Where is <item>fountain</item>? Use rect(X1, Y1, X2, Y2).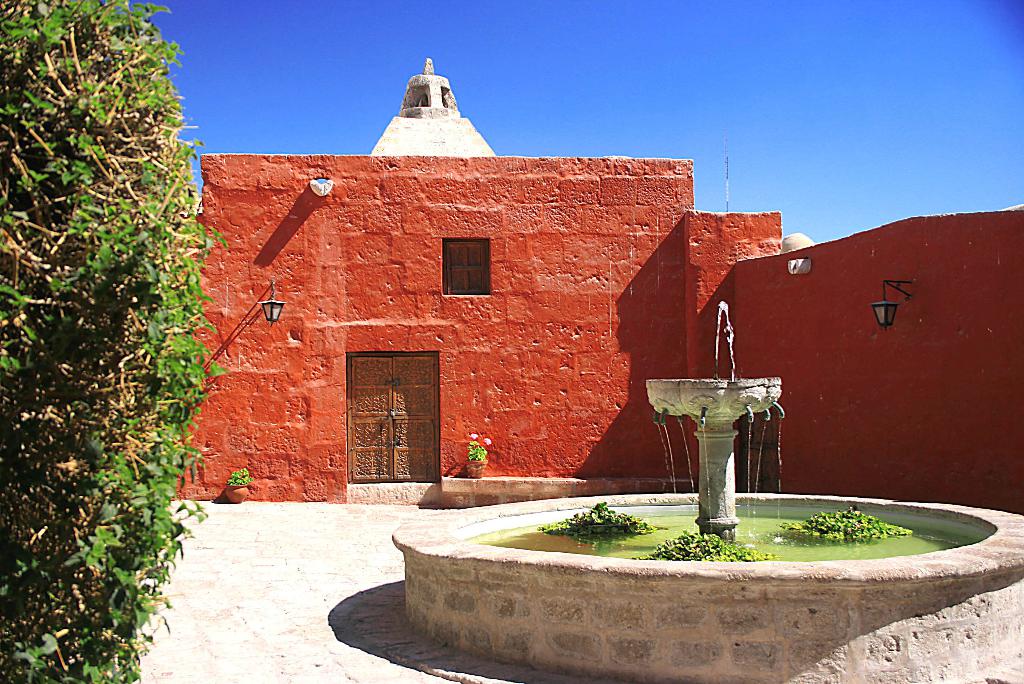
rect(392, 295, 1023, 682).
